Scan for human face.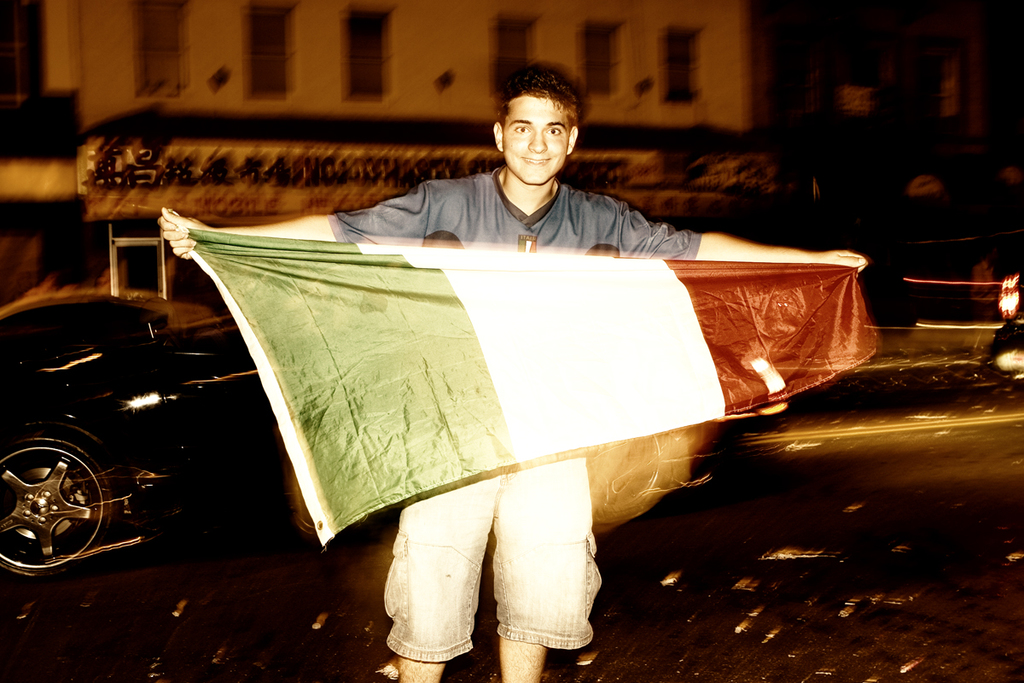
Scan result: 499, 92, 576, 193.
